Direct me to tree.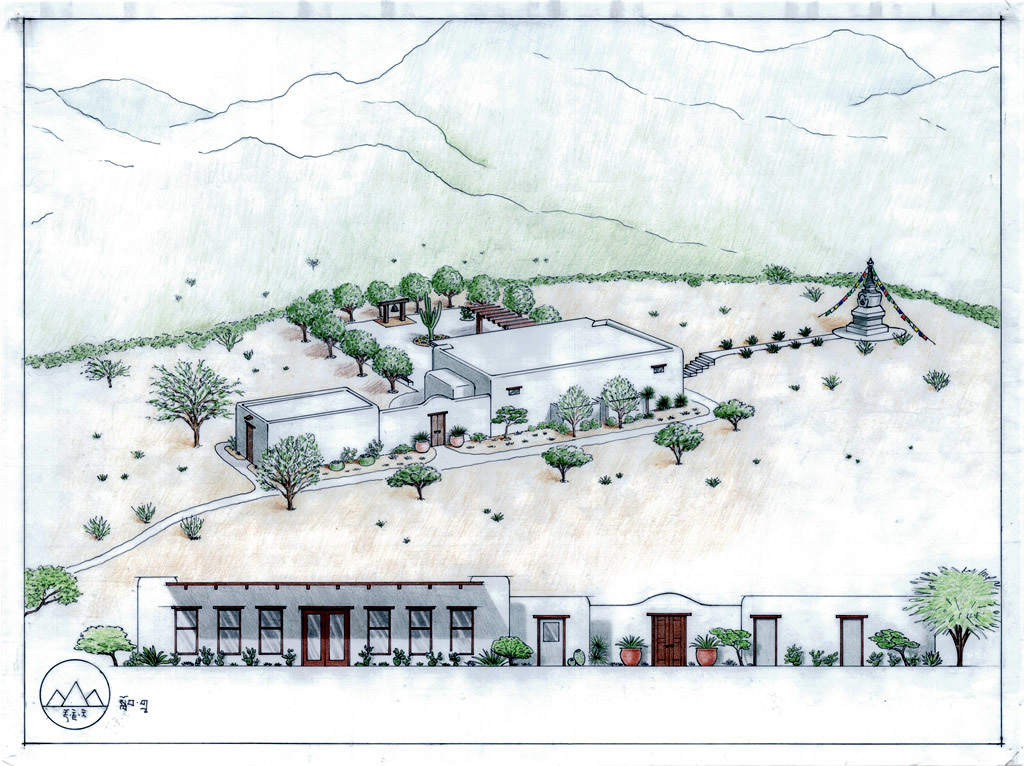
Direction: rect(712, 396, 759, 435).
